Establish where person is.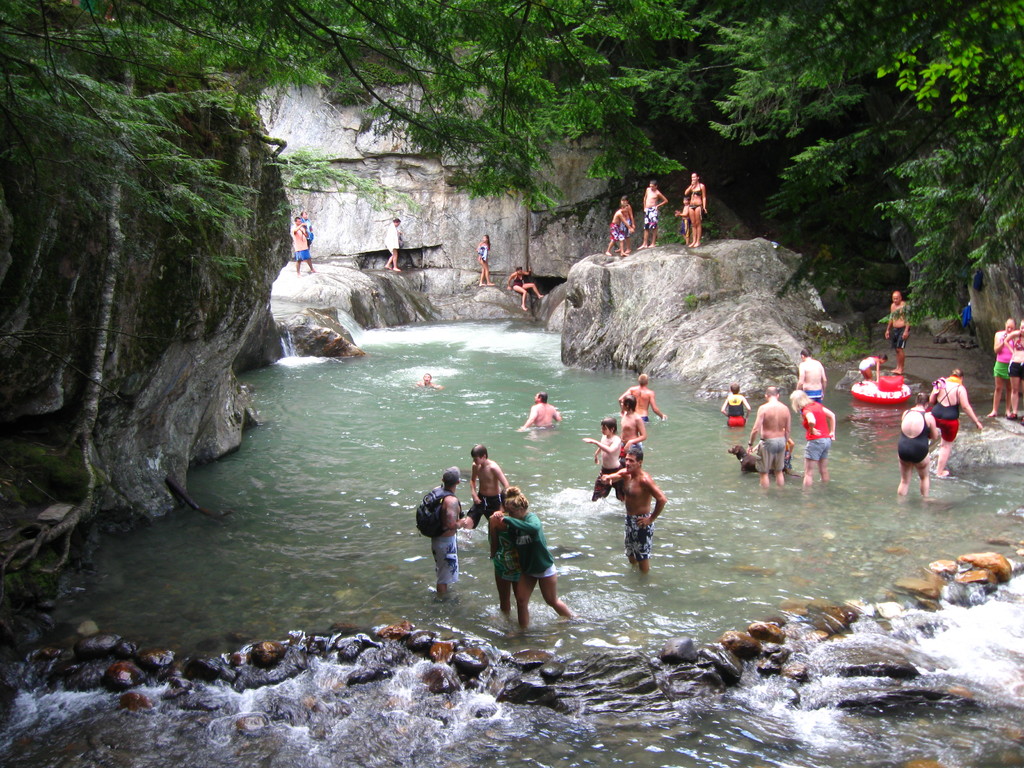
Established at box(429, 467, 467, 598).
